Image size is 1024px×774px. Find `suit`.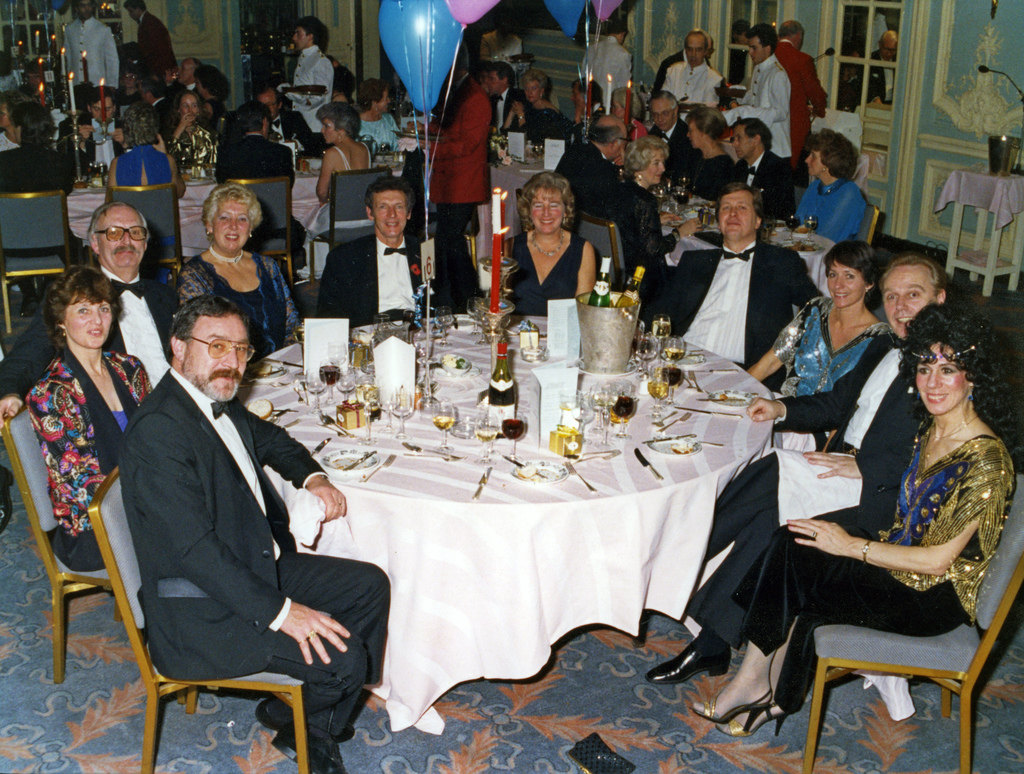
<region>686, 333, 929, 653</region>.
